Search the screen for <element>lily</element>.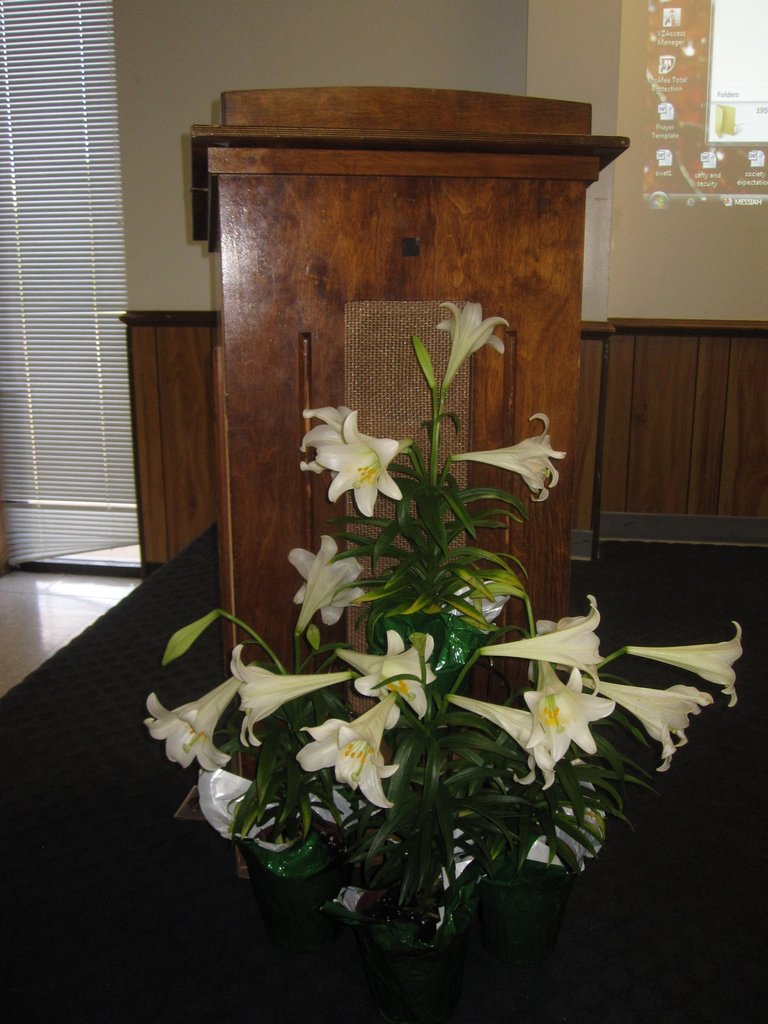
Found at left=289, top=534, right=360, bottom=641.
